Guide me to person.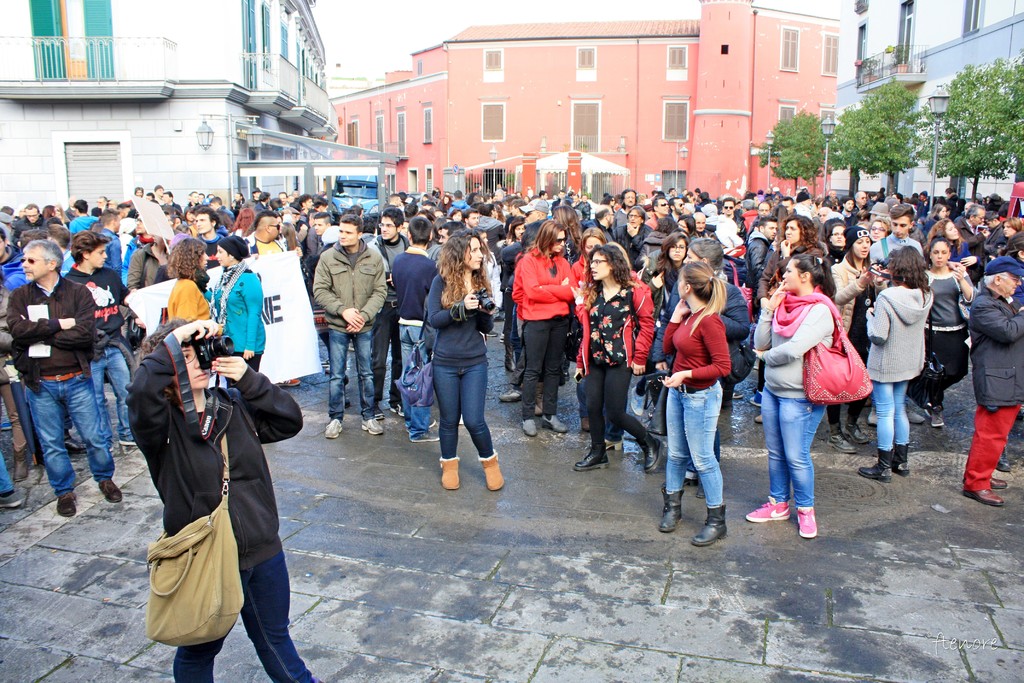
Guidance: (x1=384, y1=214, x2=445, y2=448).
